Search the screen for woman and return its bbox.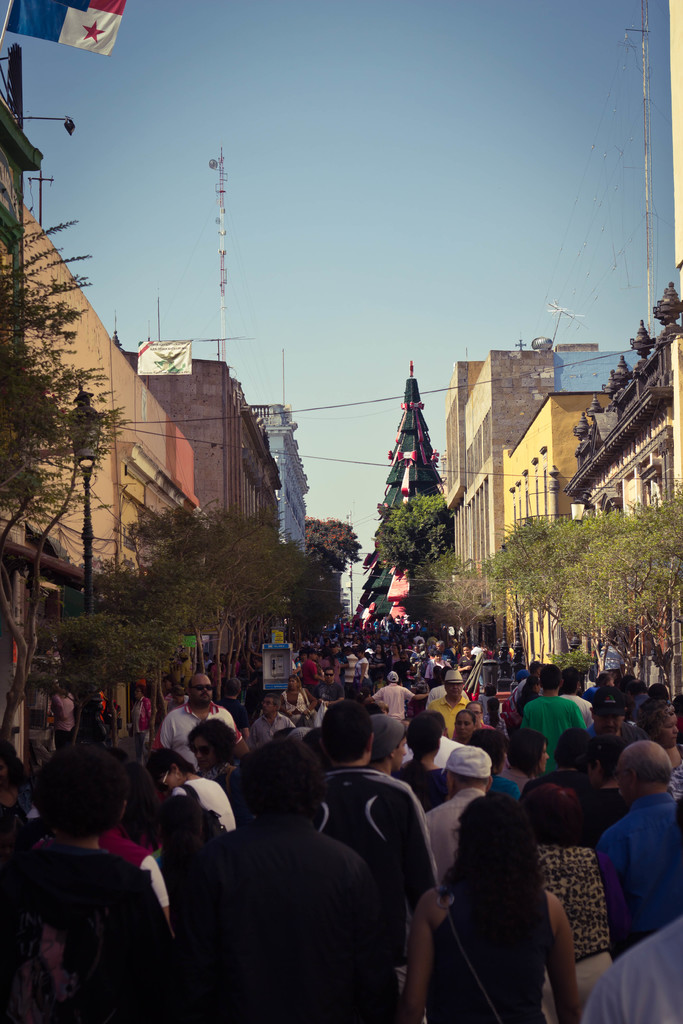
Found: 521, 772, 609, 964.
